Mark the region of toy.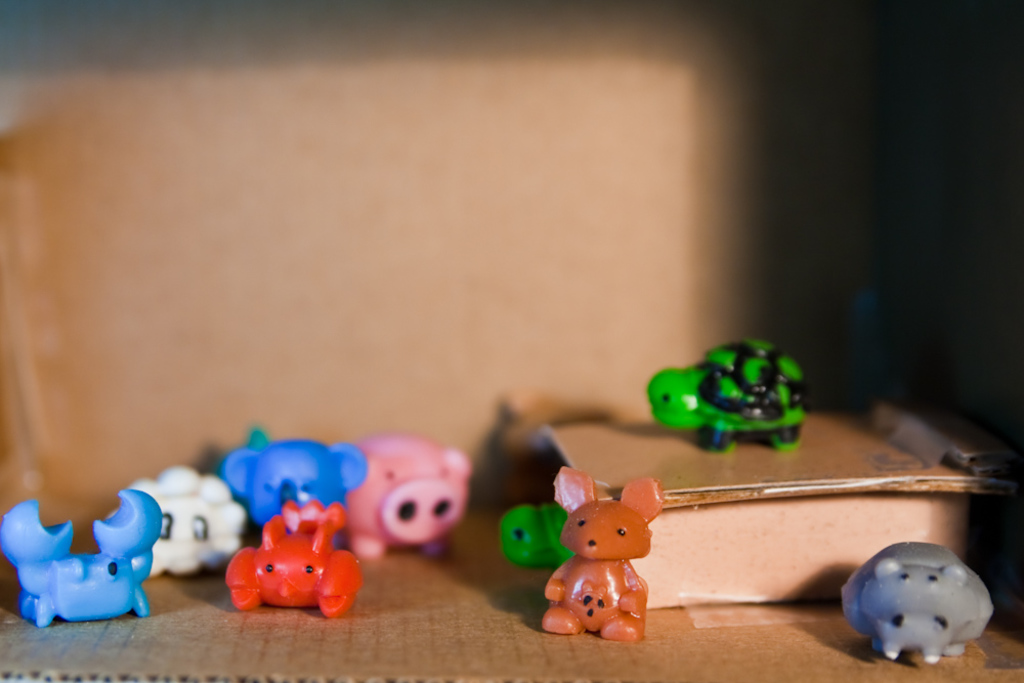
Region: region(498, 490, 584, 572).
